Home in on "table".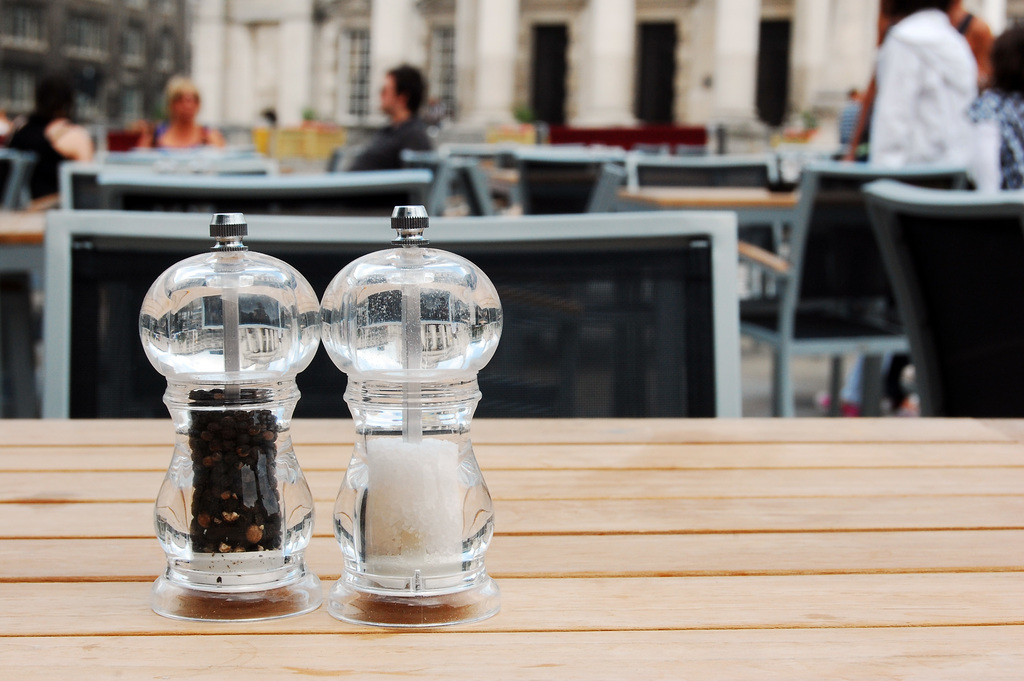
Homed in at [0,211,49,411].
